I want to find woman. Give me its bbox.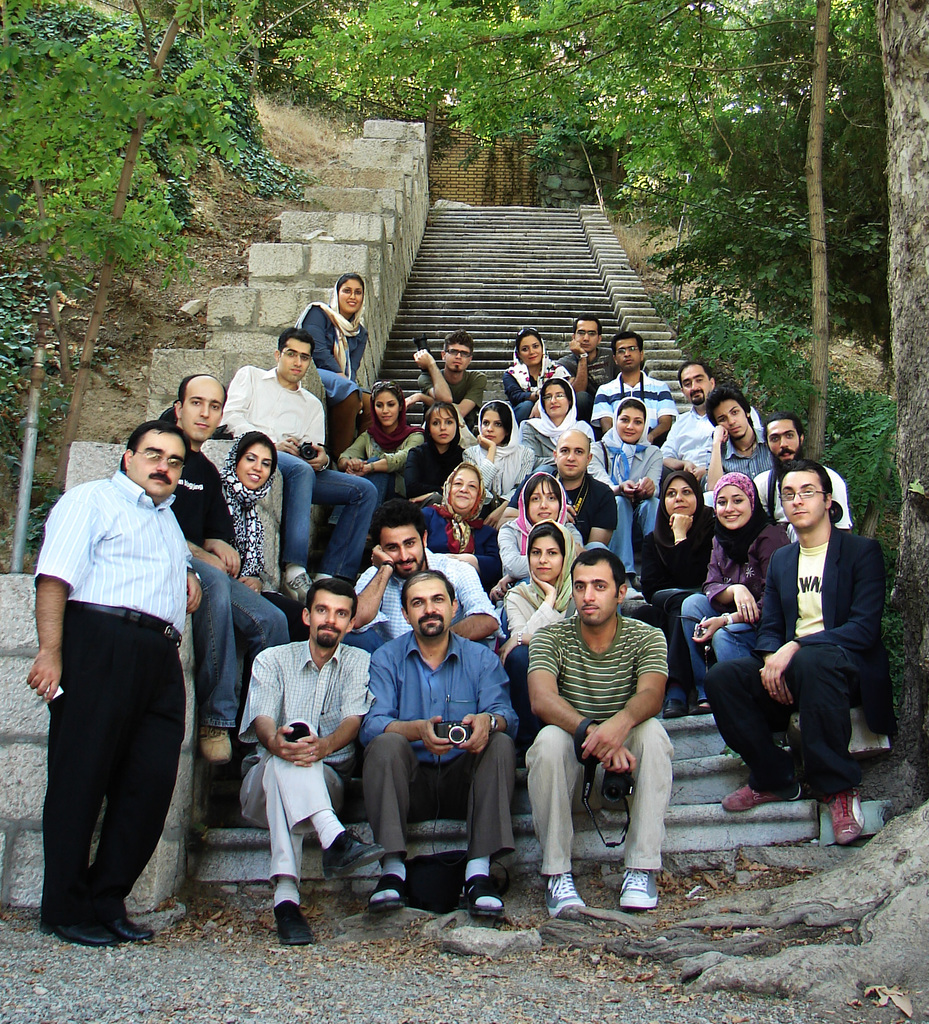
bbox=[494, 517, 594, 767].
